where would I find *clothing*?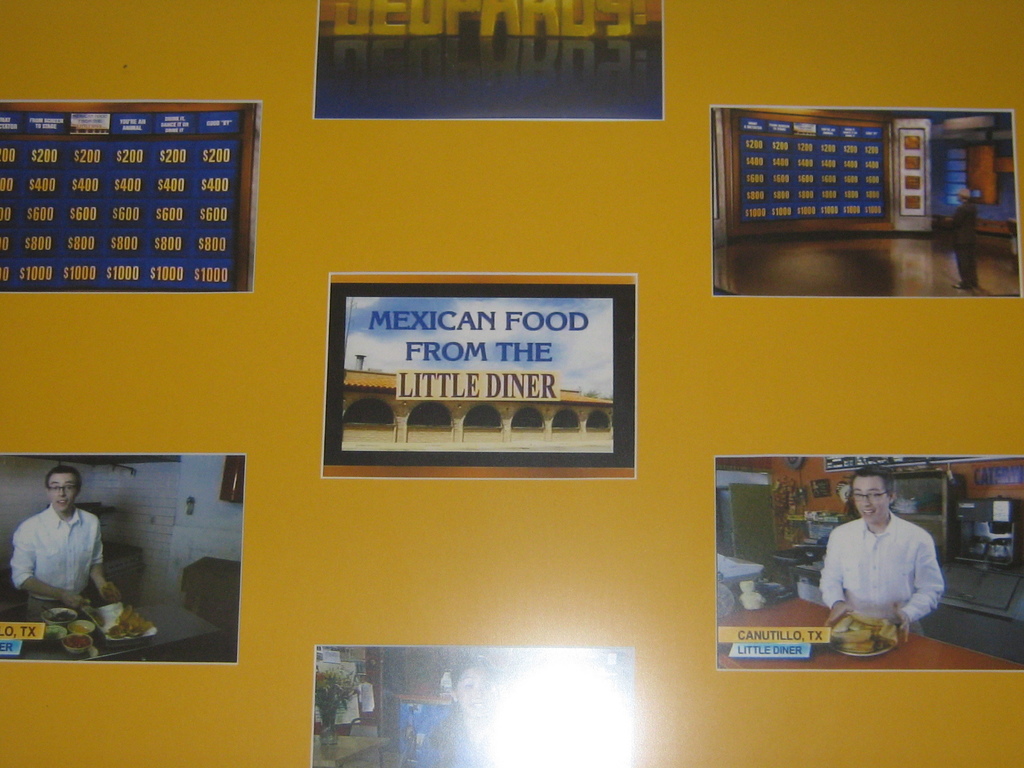
At left=820, top=508, right=950, bottom=642.
